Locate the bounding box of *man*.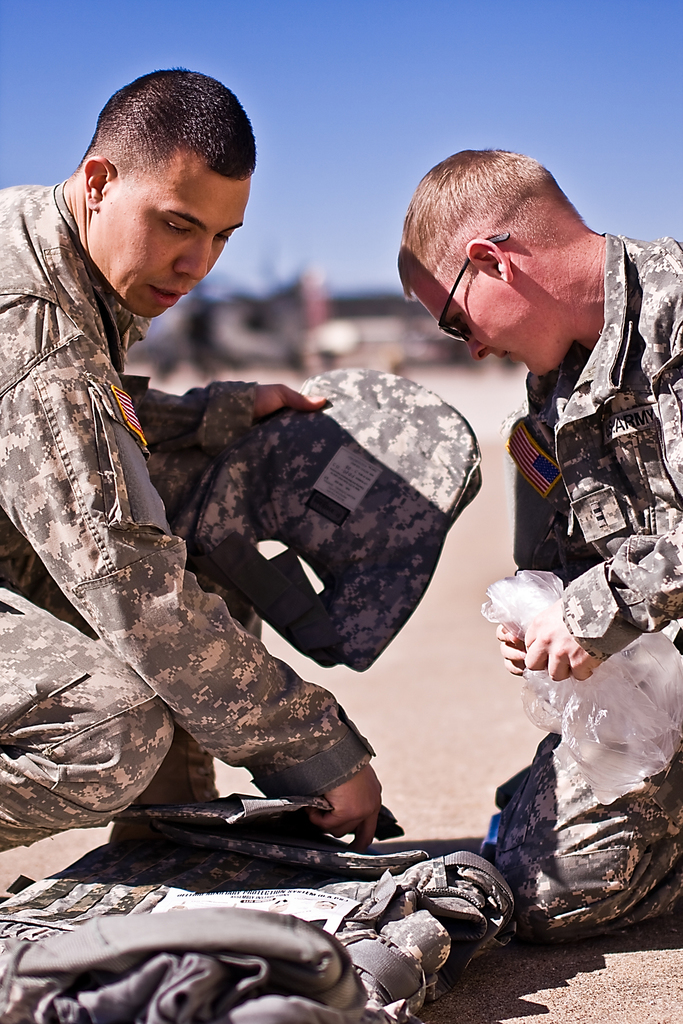
Bounding box: <bbox>399, 136, 682, 951</bbox>.
